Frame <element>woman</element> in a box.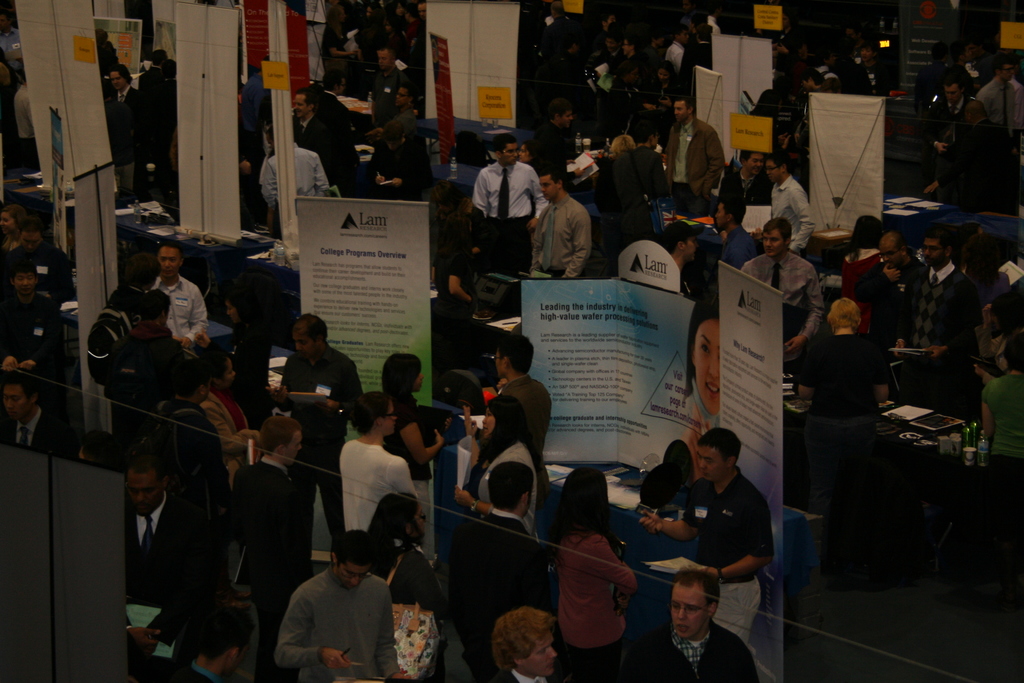
bbox=[433, 179, 480, 320].
